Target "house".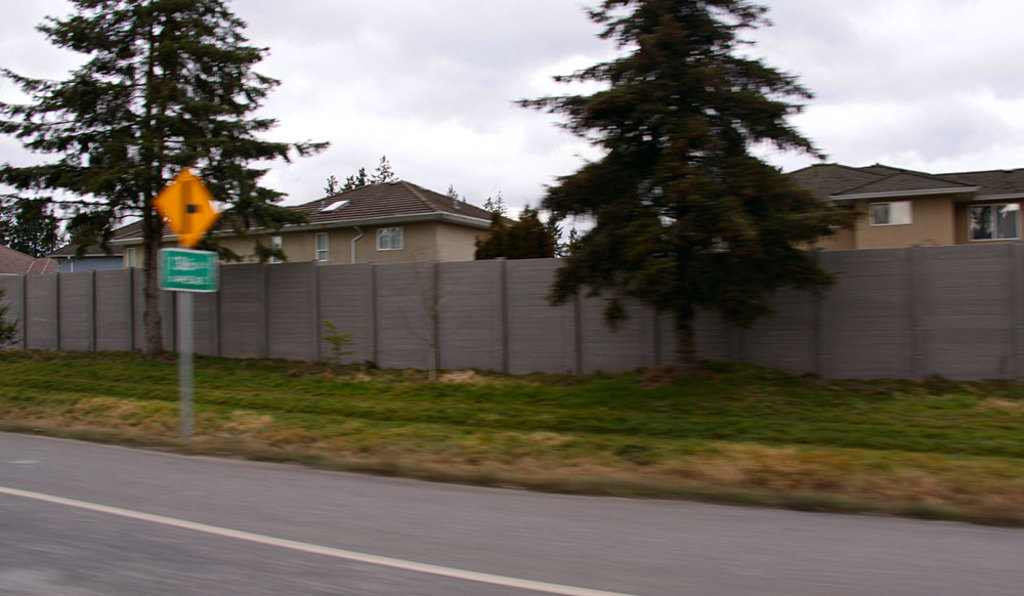
Target region: [left=55, top=173, right=521, bottom=262].
